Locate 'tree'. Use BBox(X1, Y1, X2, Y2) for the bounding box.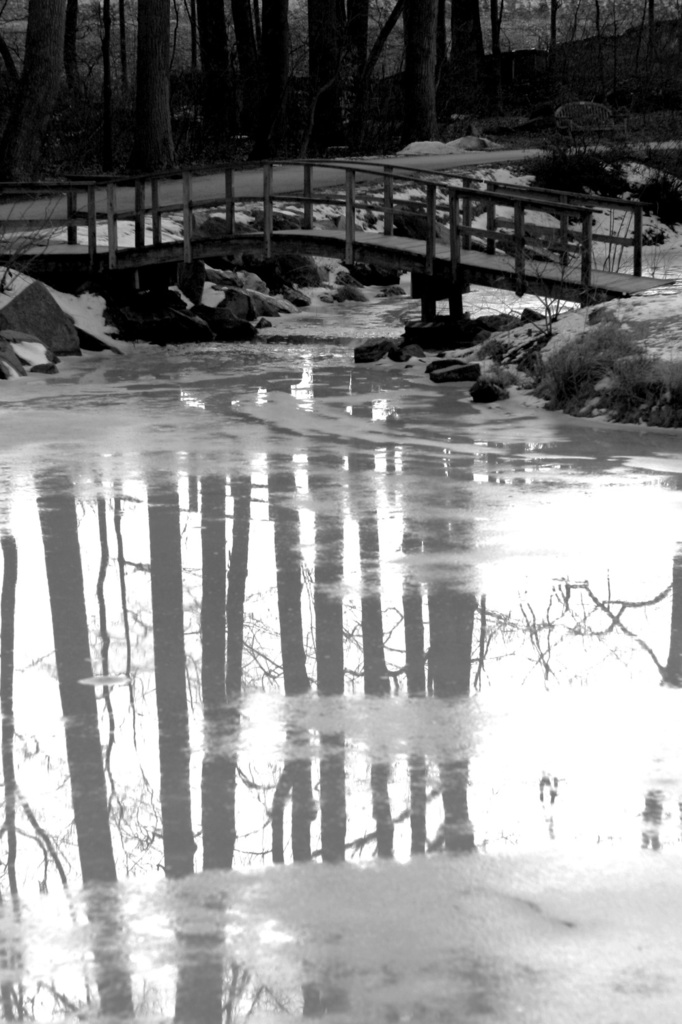
BBox(11, 0, 74, 182).
